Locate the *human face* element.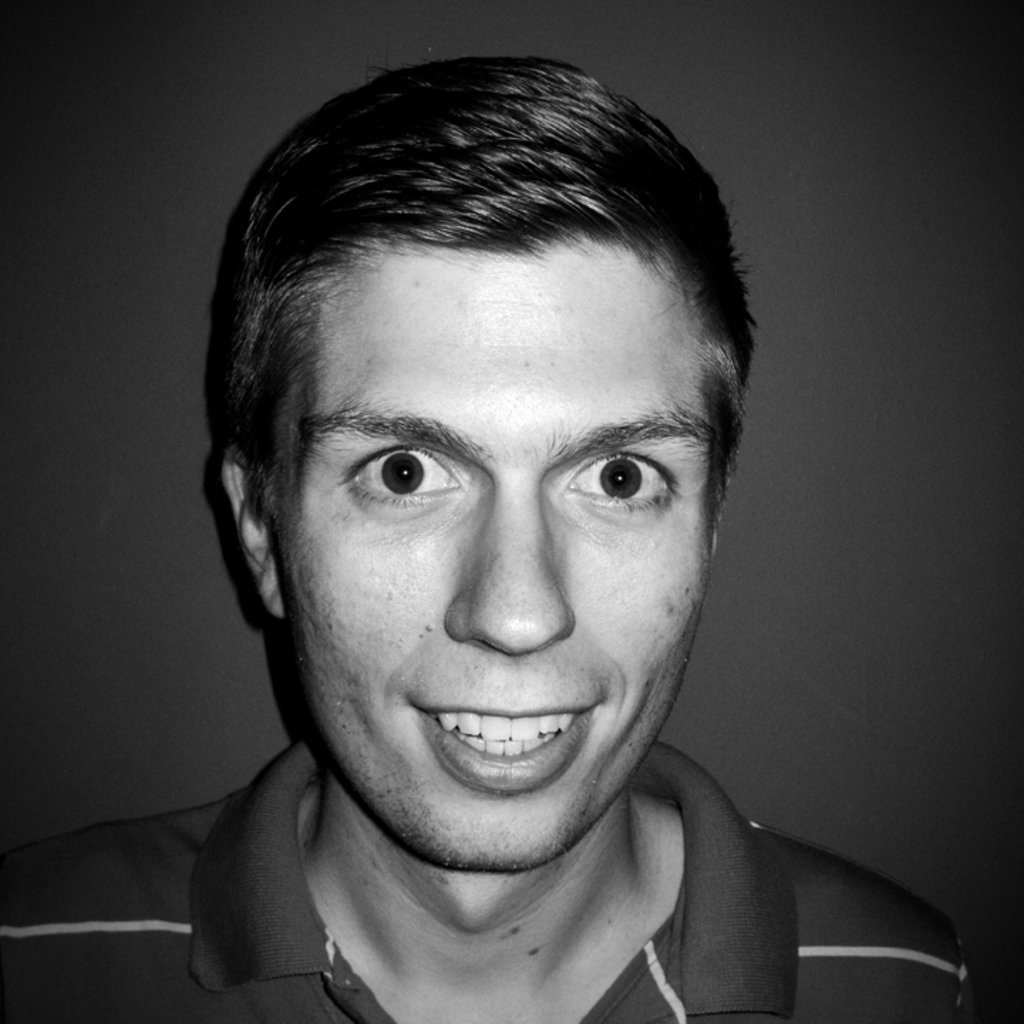
Element bbox: x1=270 y1=247 x2=718 y2=876.
